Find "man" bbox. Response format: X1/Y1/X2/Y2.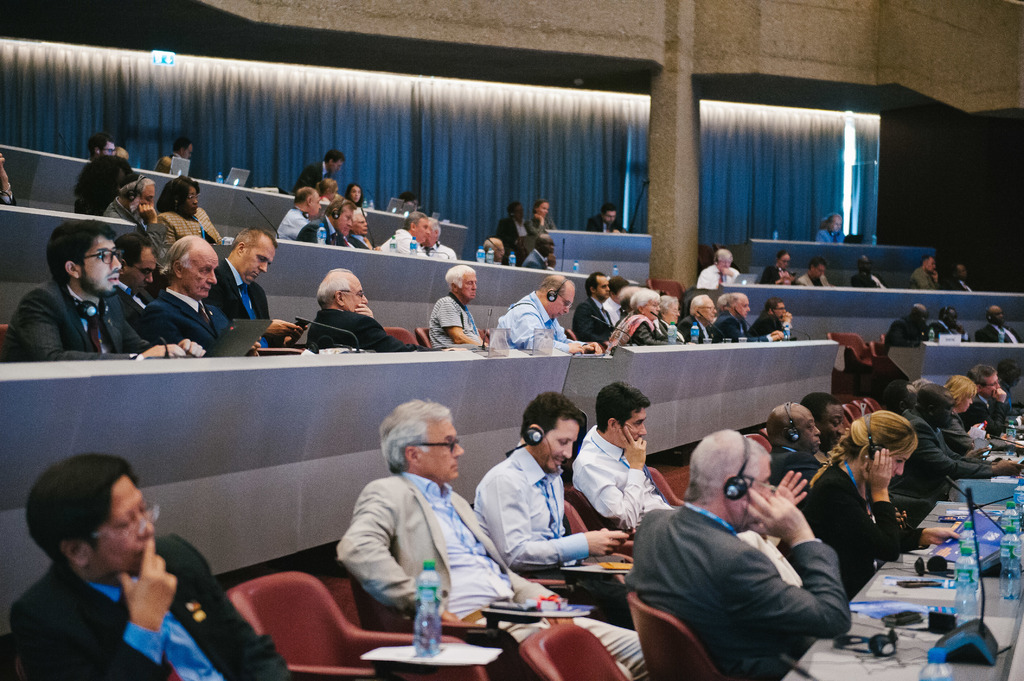
202/228/307/355.
